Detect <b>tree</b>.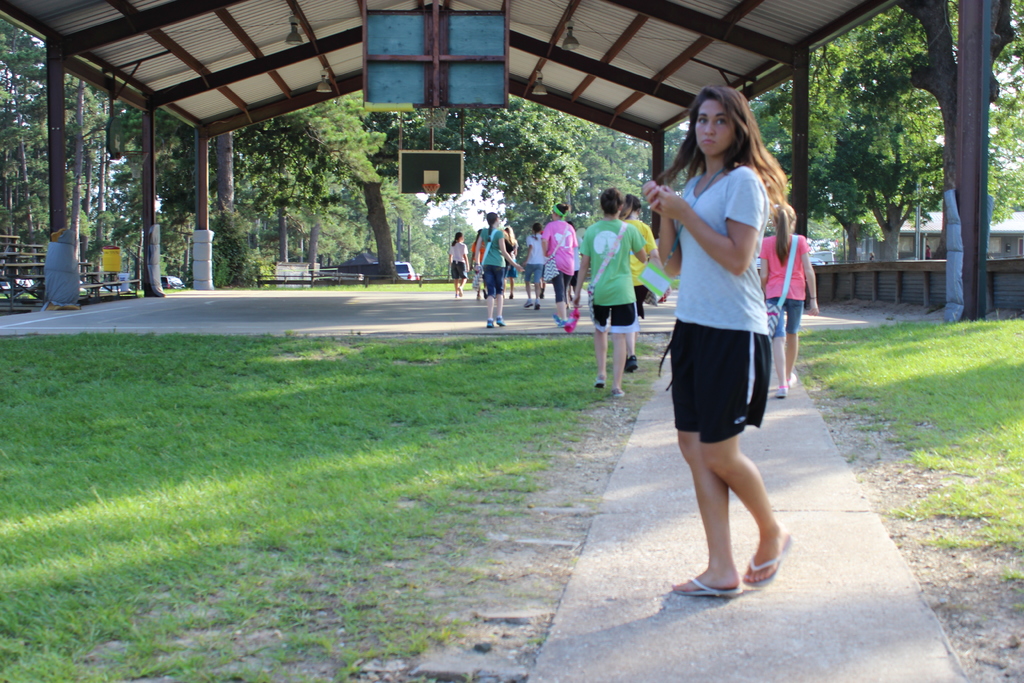
Detected at <region>266, 83, 404, 268</region>.
